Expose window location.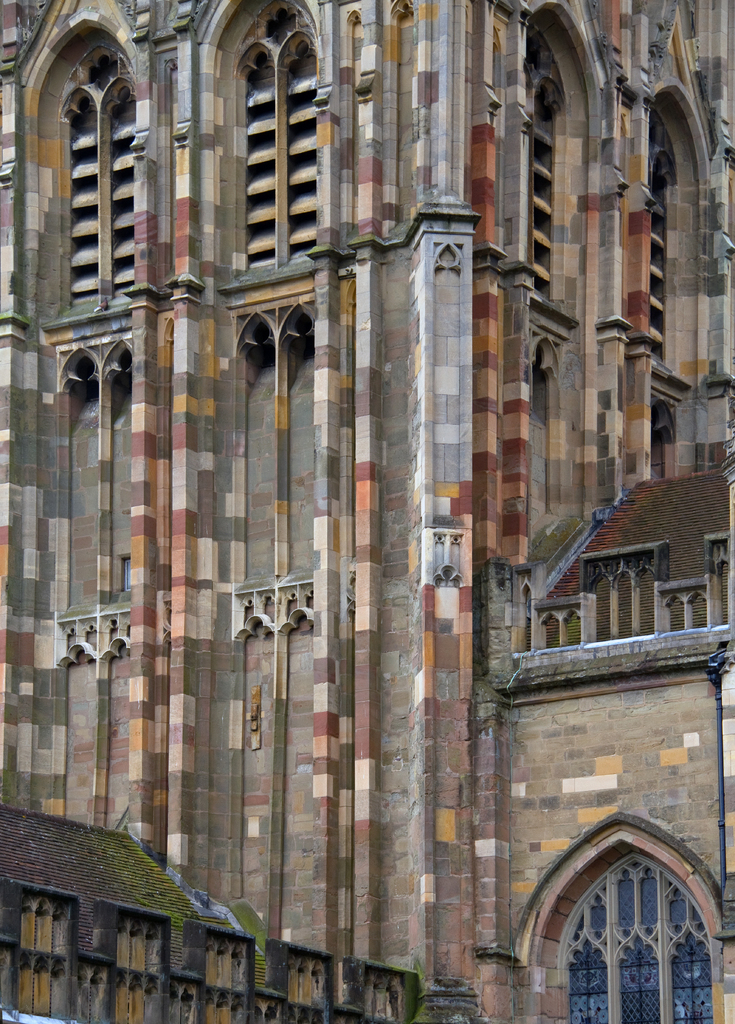
Exposed at (x1=225, y1=305, x2=323, y2=646).
